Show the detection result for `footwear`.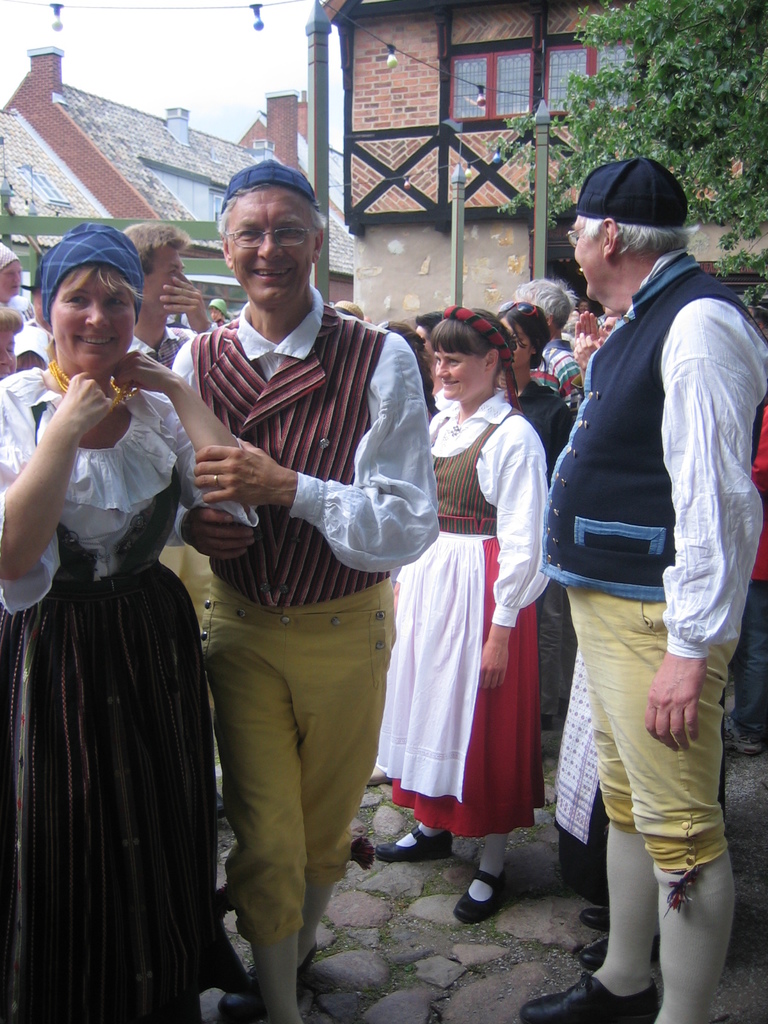
bbox=[370, 822, 454, 861].
